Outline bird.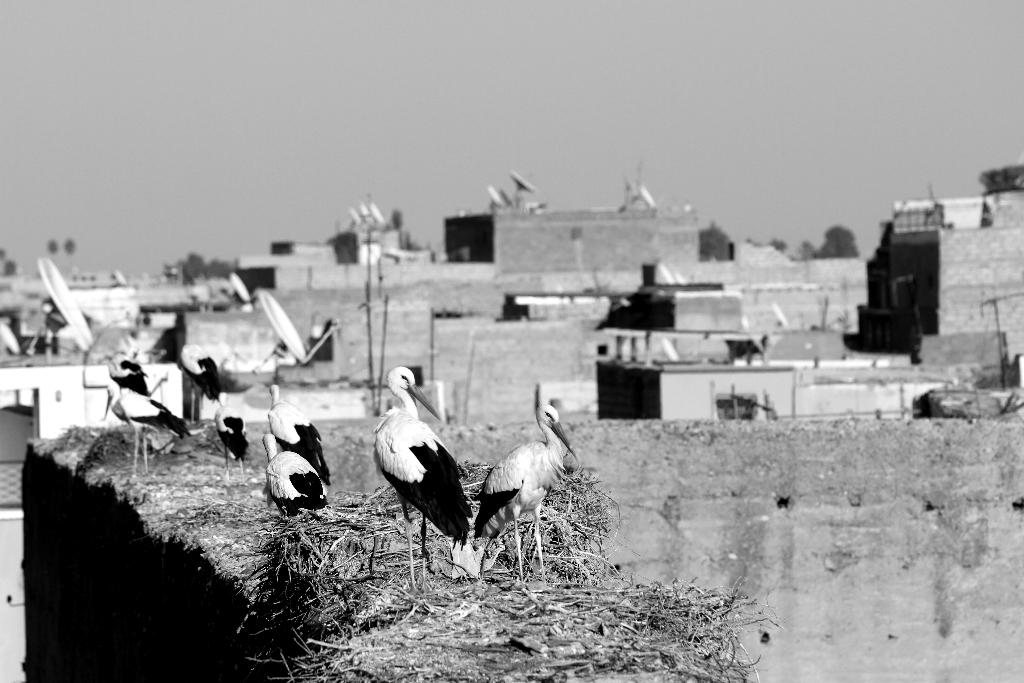
Outline: detection(468, 395, 582, 584).
